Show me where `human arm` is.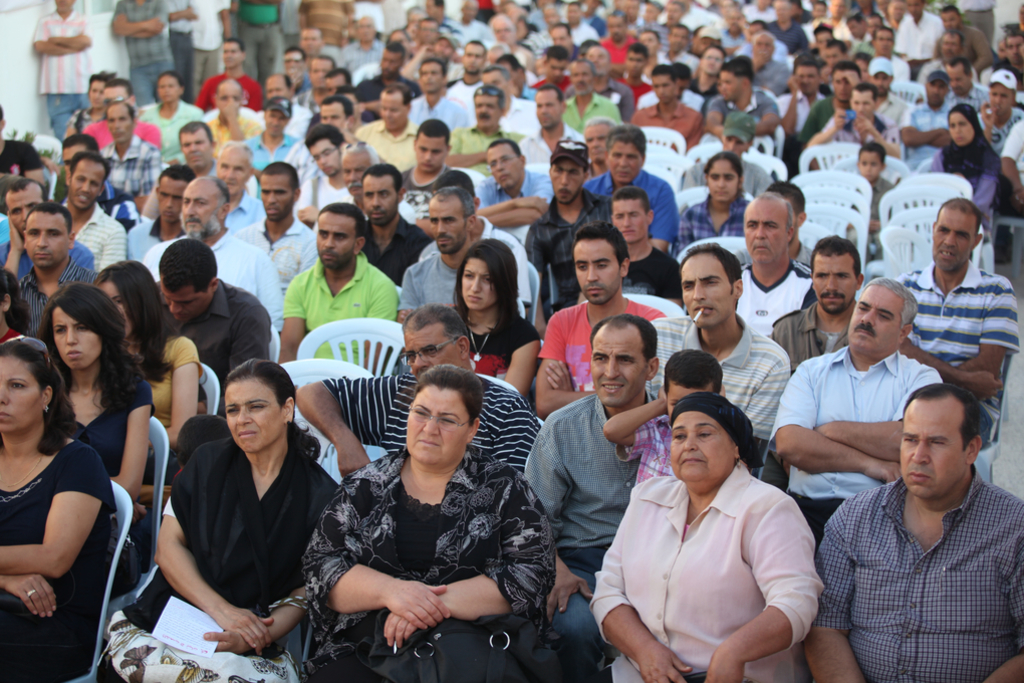
`human arm` is at box=[699, 495, 825, 682].
